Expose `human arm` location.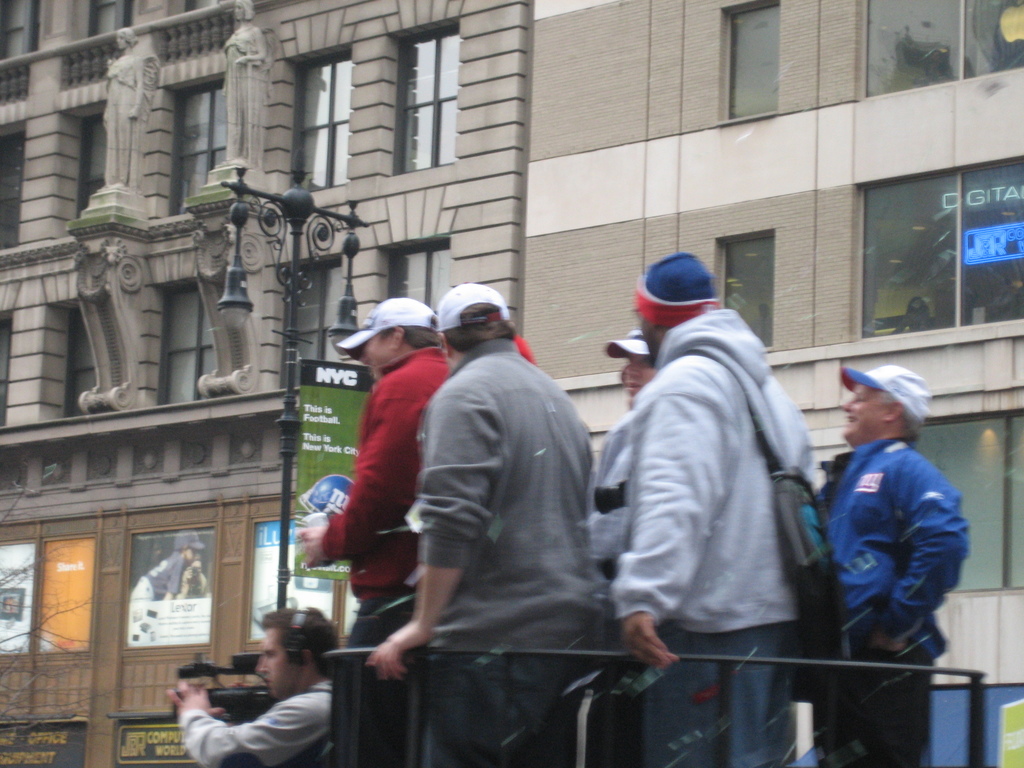
Exposed at <region>289, 368, 438, 563</region>.
